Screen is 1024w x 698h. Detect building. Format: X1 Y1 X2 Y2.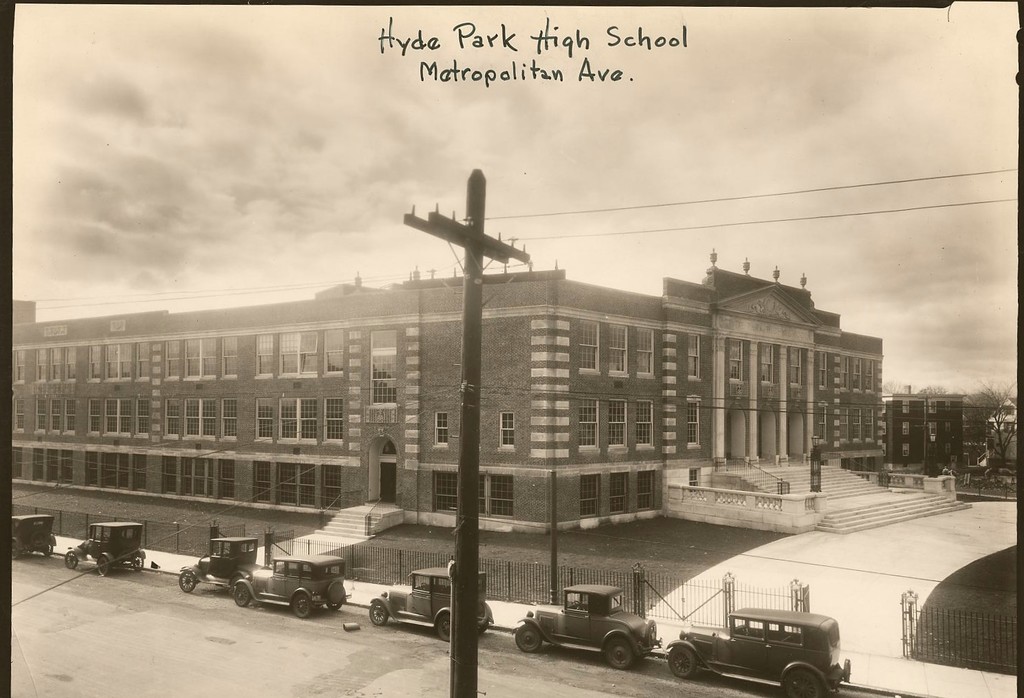
875 386 1001 462.
